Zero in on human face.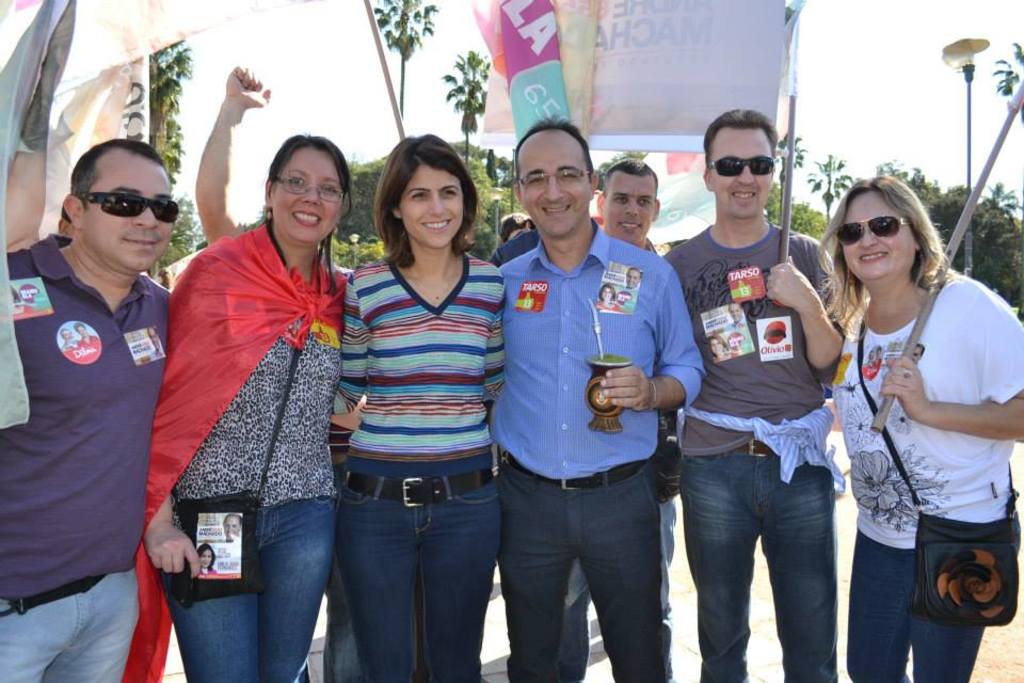
Zeroed in: <region>402, 164, 465, 247</region>.
